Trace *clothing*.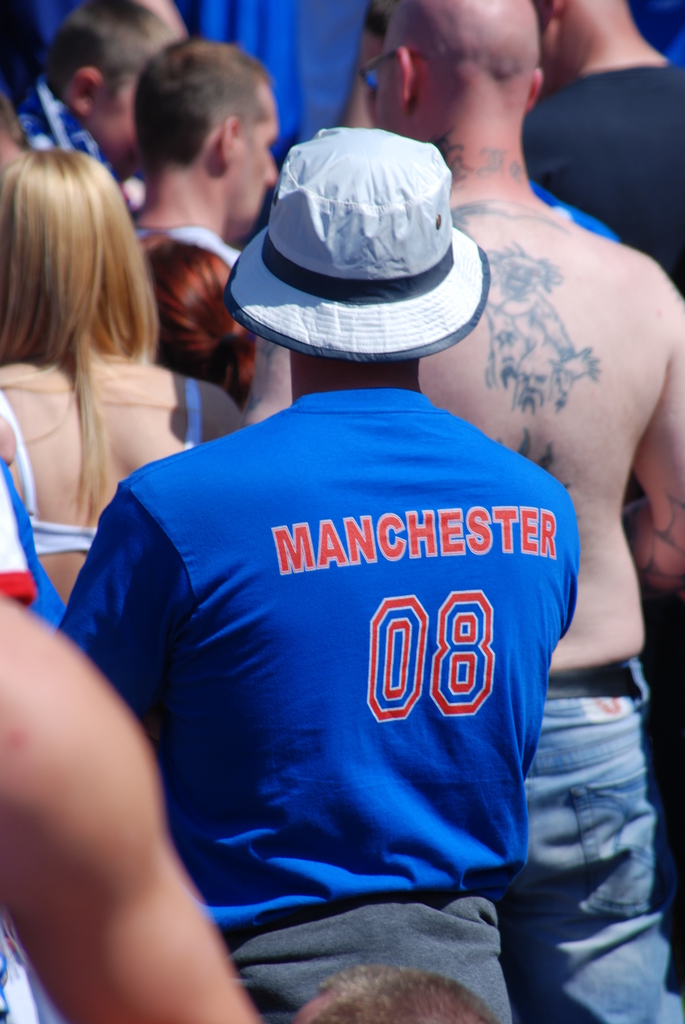
Traced to <box>501,653,684,1023</box>.
